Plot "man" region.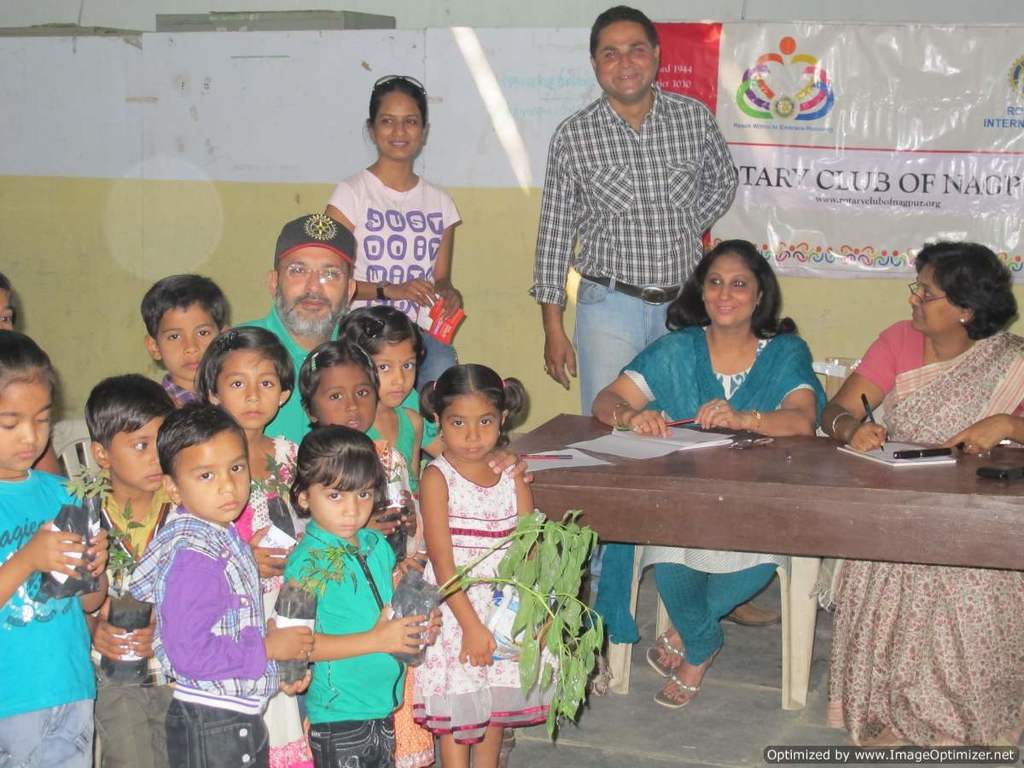
Plotted at 528,3,780,631.
